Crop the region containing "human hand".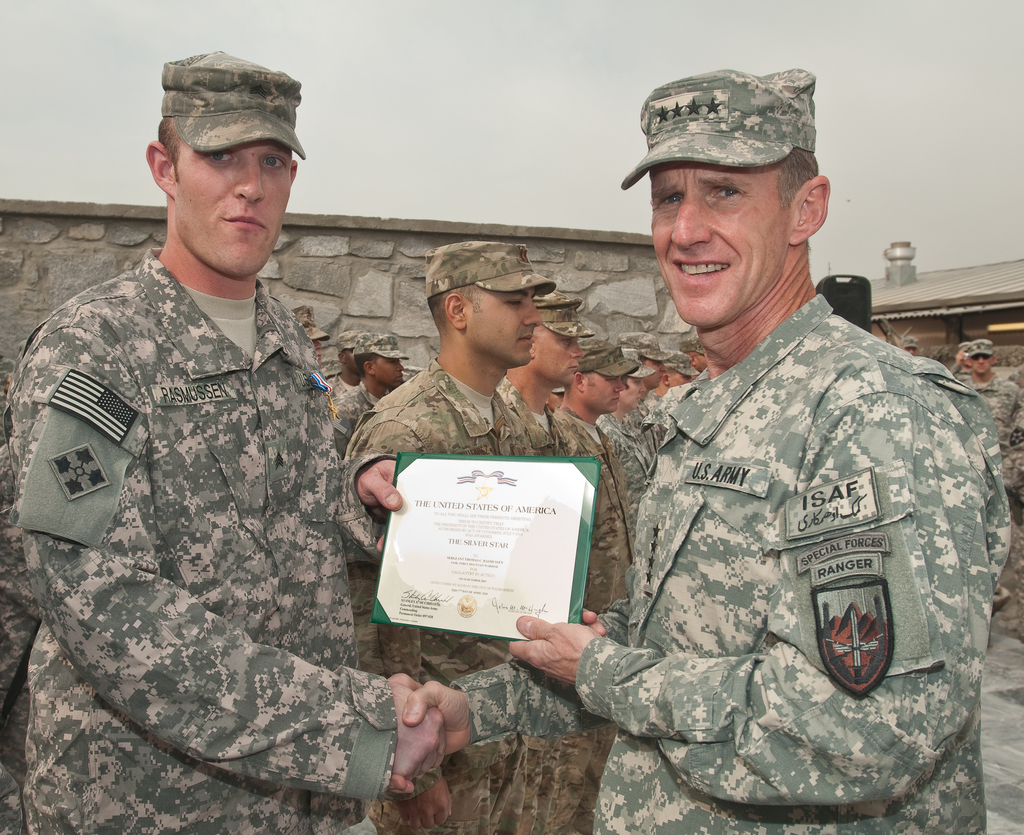
Crop region: region(356, 459, 401, 555).
